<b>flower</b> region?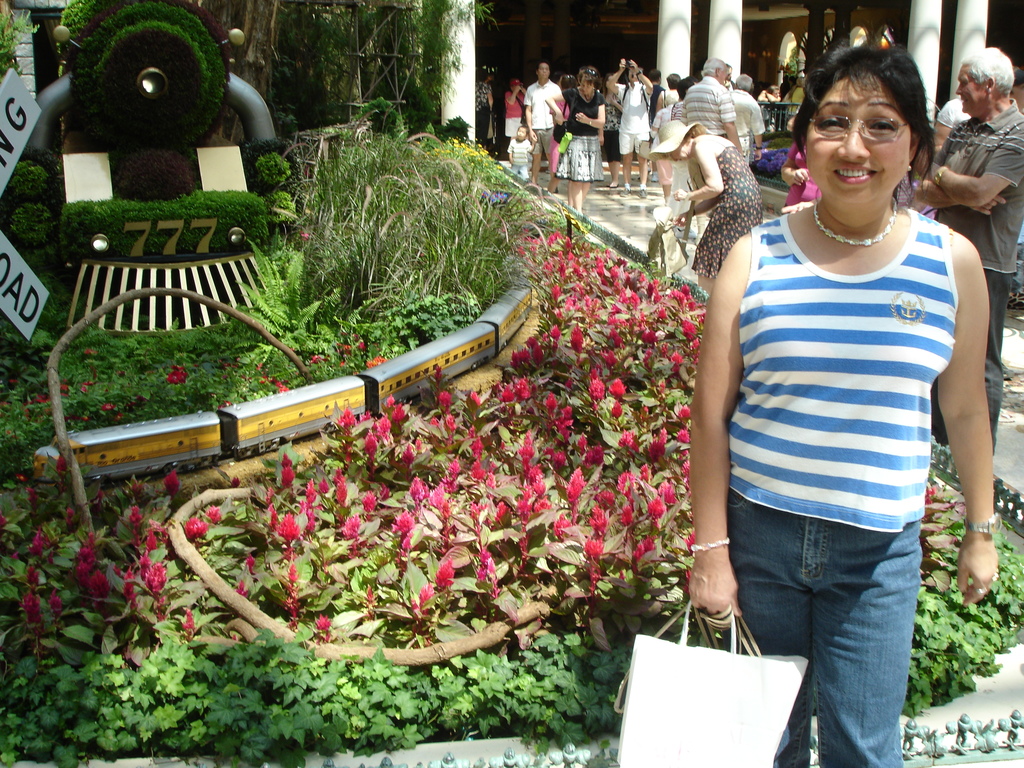
(311, 353, 327, 365)
